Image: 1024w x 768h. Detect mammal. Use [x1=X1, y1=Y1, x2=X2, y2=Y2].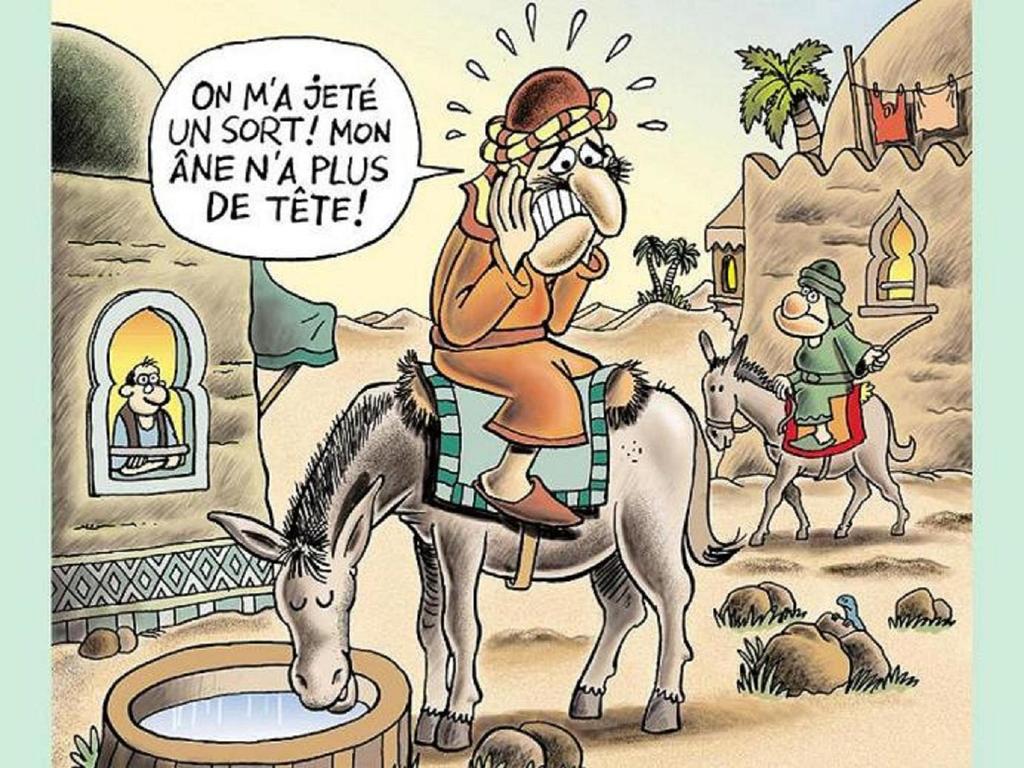
[x1=699, y1=327, x2=921, y2=543].
